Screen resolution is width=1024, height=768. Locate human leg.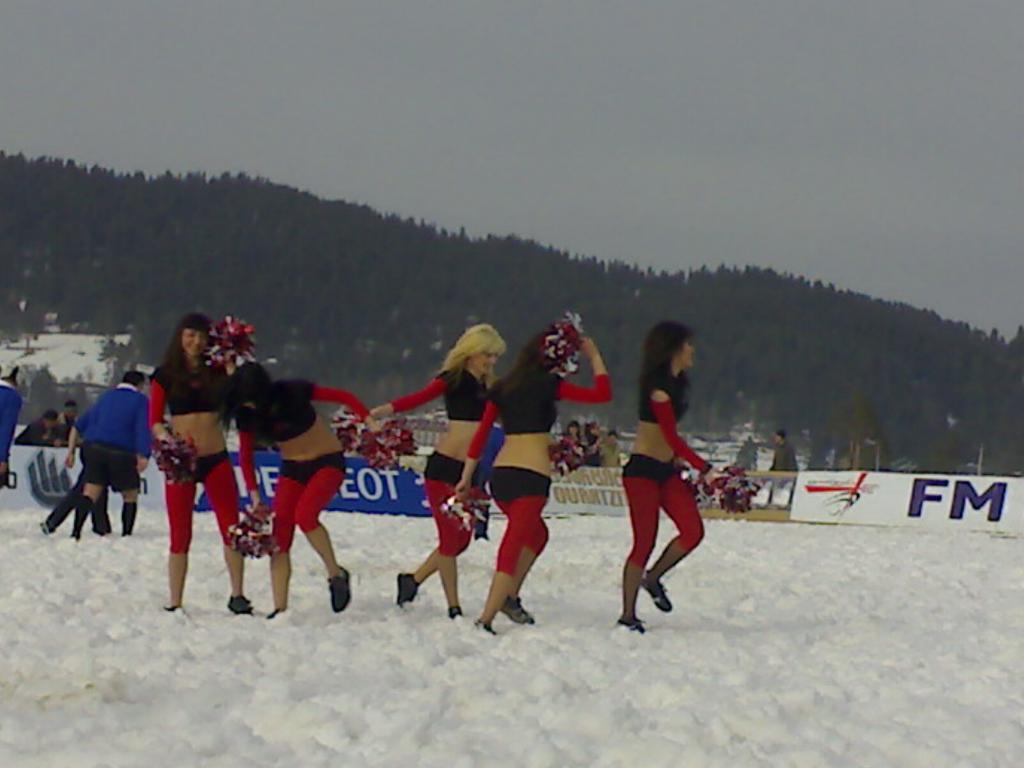
Rect(264, 478, 288, 607).
